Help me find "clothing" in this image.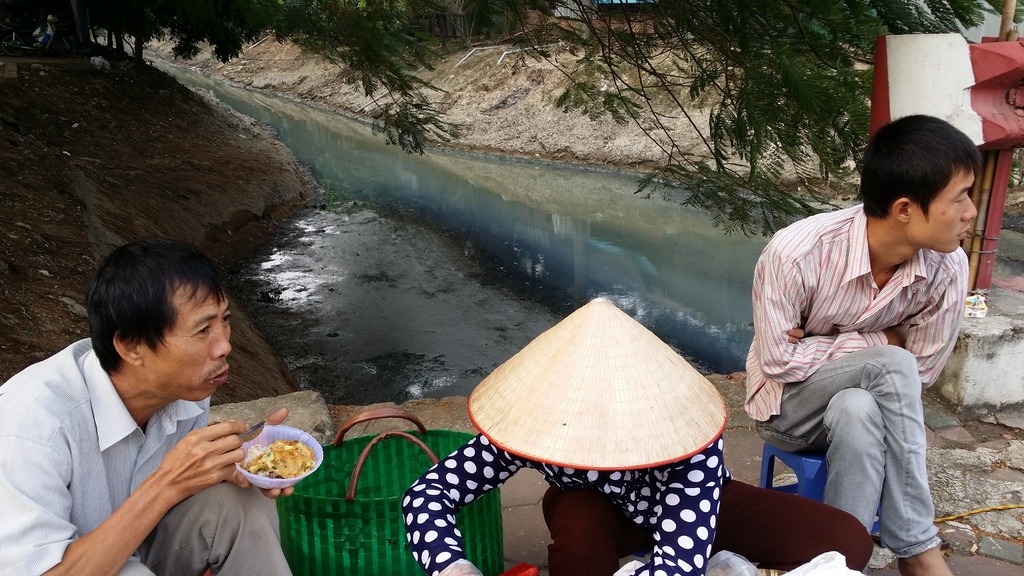
Found it: {"x1": 0, "y1": 328, "x2": 299, "y2": 575}.
